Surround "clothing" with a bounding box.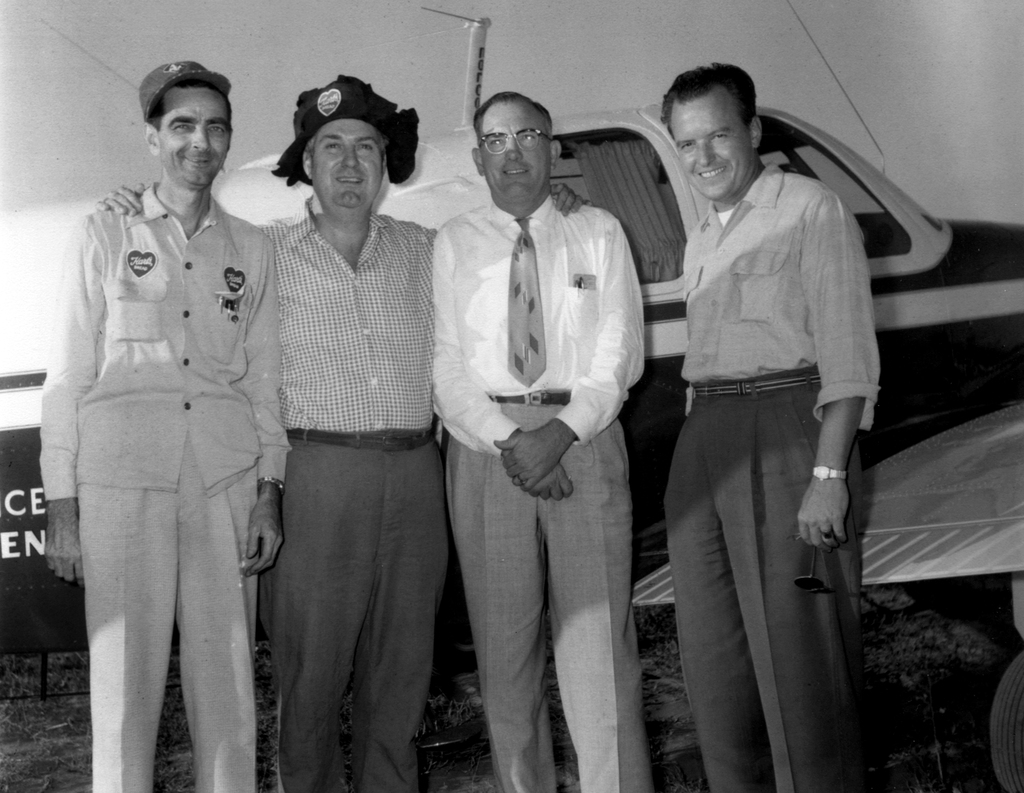
(46,118,298,770).
